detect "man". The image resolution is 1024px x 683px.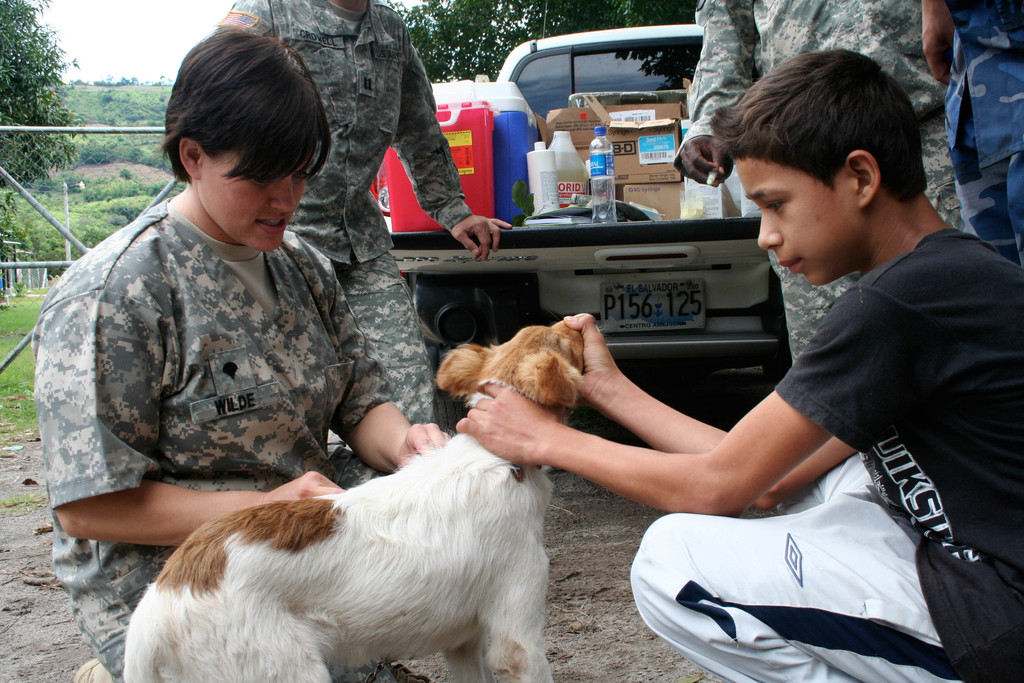
[left=212, top=0, right=512, bottom=424].
